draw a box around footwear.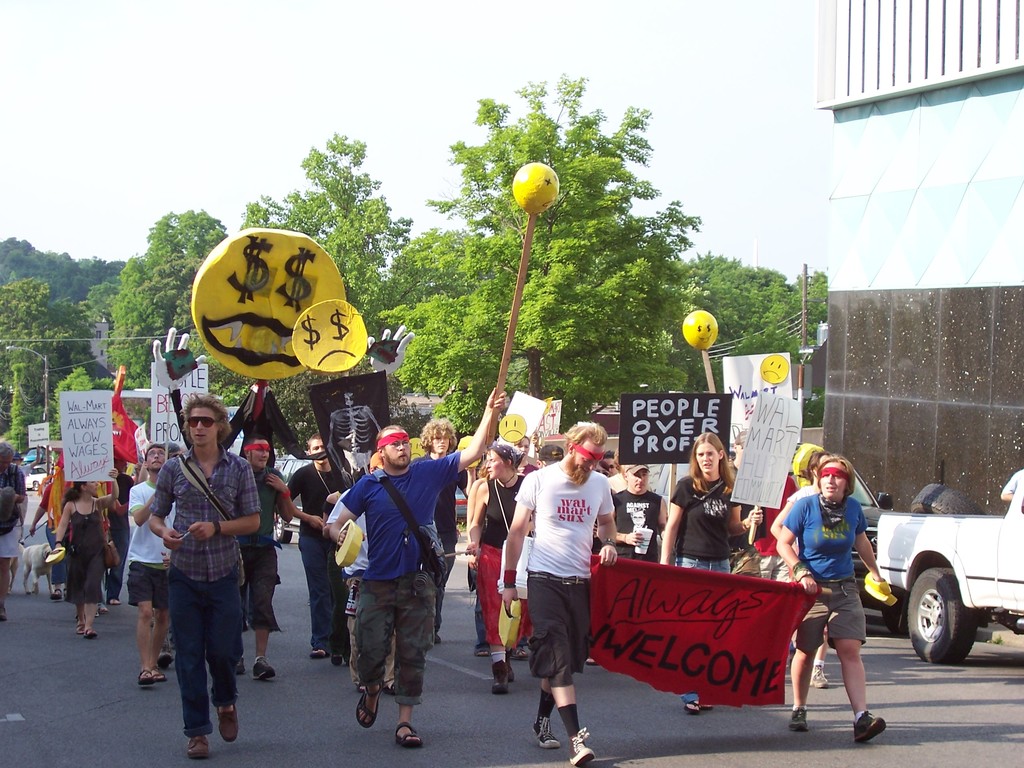
box(247, 654, 273, 682).
